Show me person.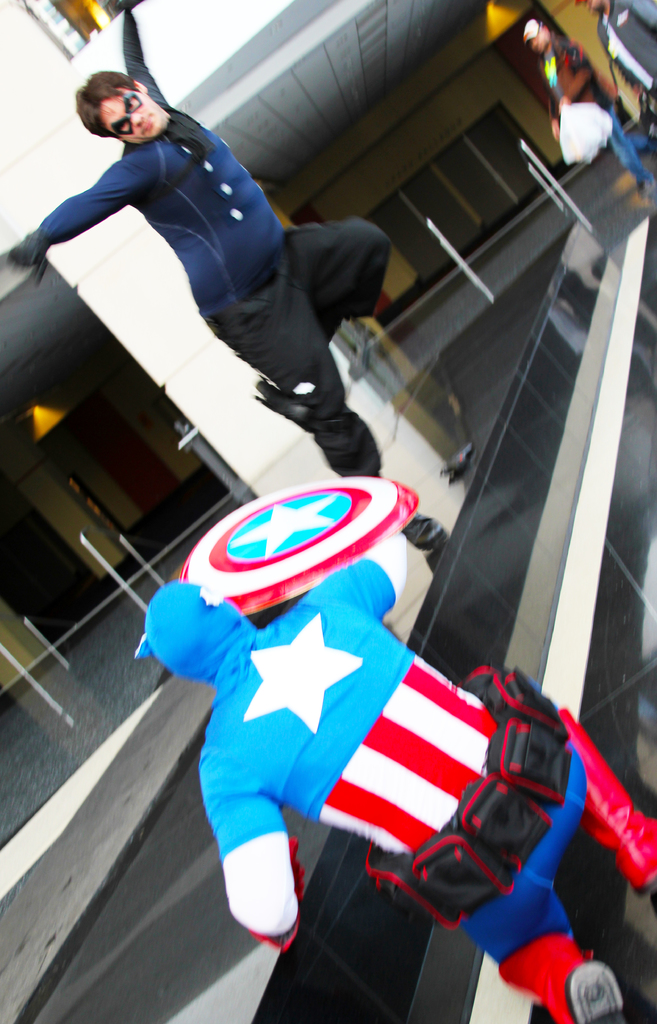
person is here: 170/580/656/1023.
